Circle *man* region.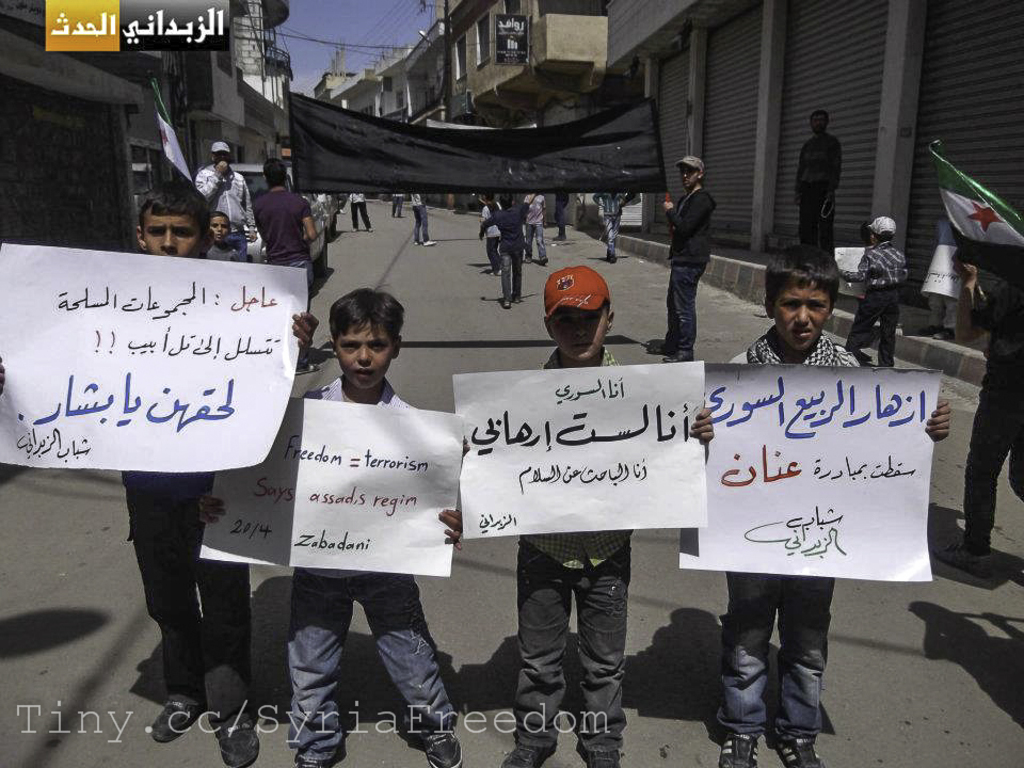
Region: (254, 154, 315, 370).
